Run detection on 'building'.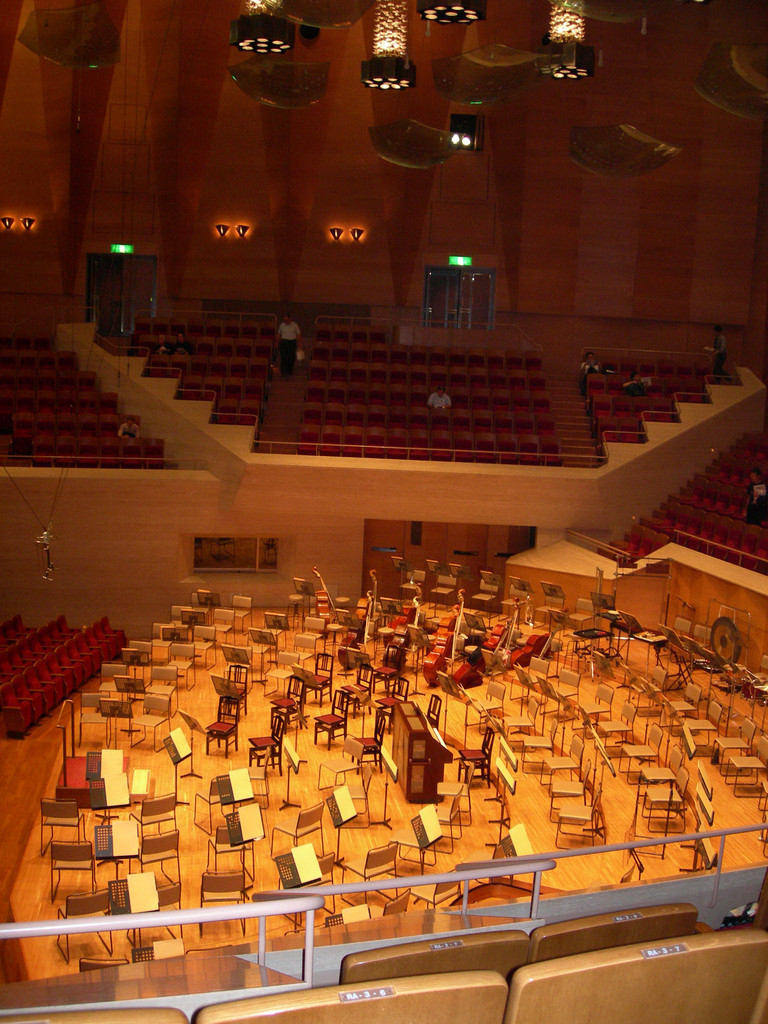
Result: bbox=(0, 0, 767, 1023).
